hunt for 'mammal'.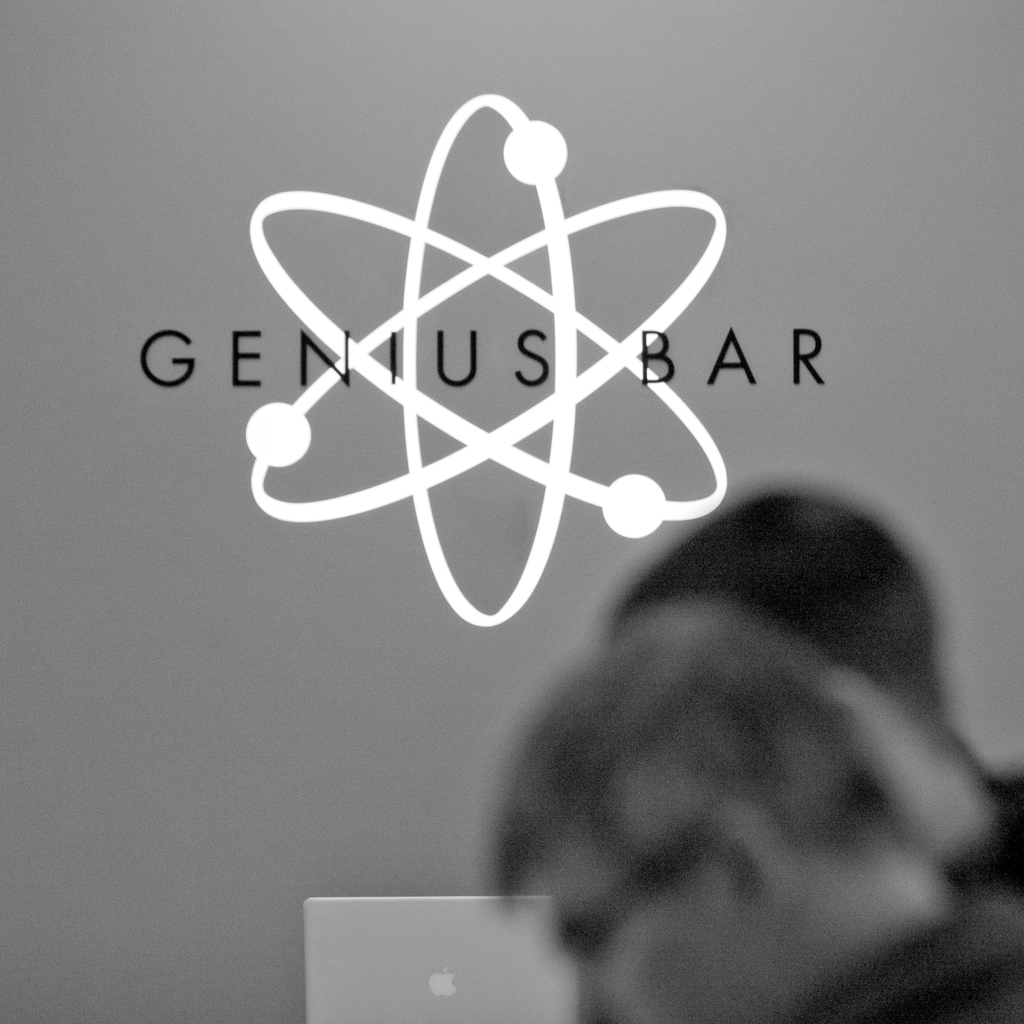
Hunted down at 462,453,996,1007.
